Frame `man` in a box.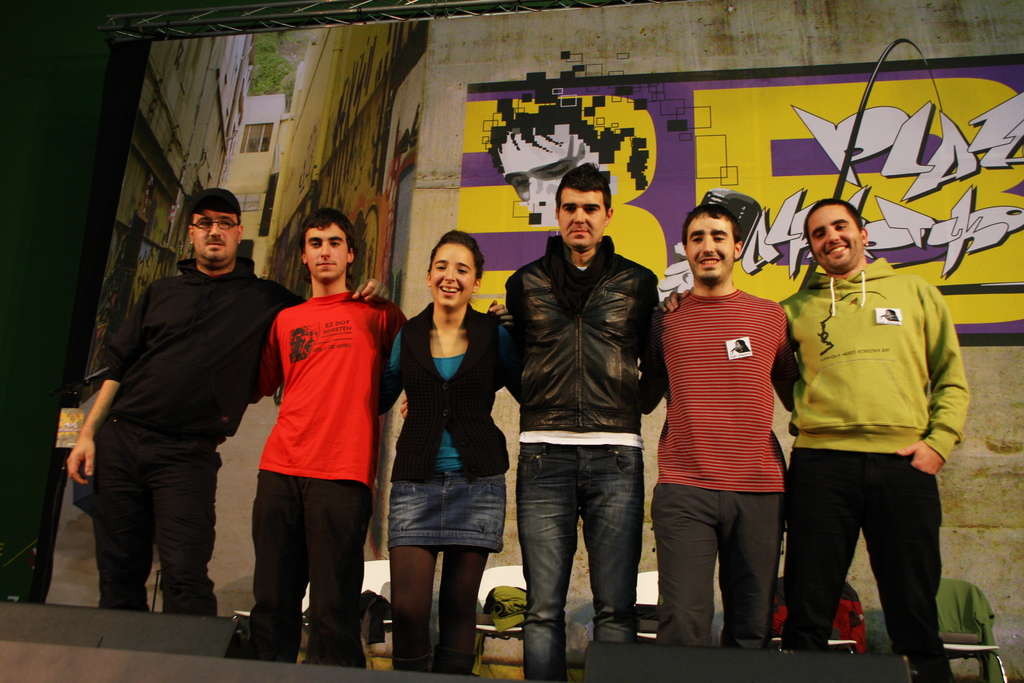
bbox=(656, 190, 976, 682).
